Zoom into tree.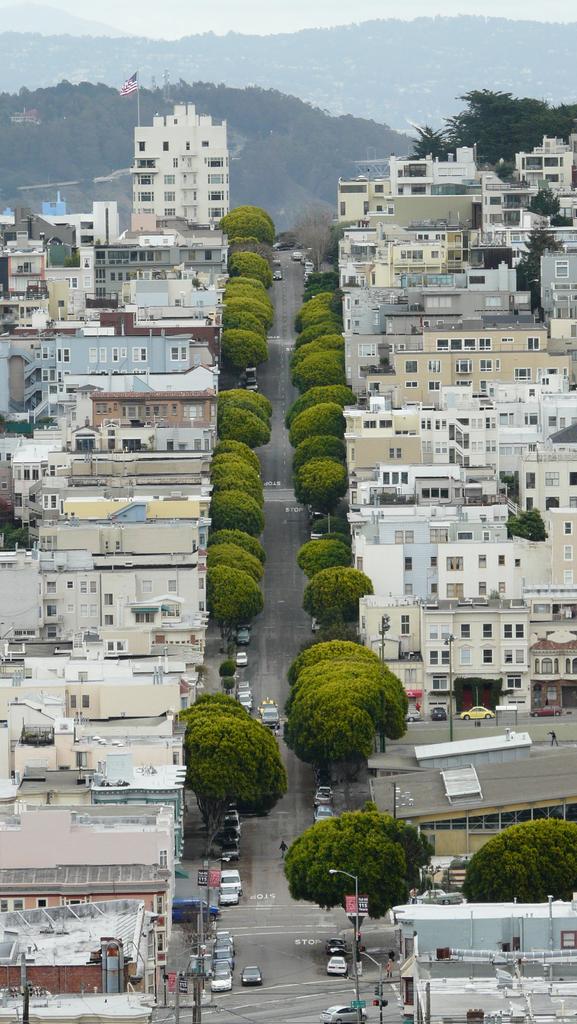
Zoom target: {"left": 223, "top": 679, "right": 235, "bottom": 693}.
